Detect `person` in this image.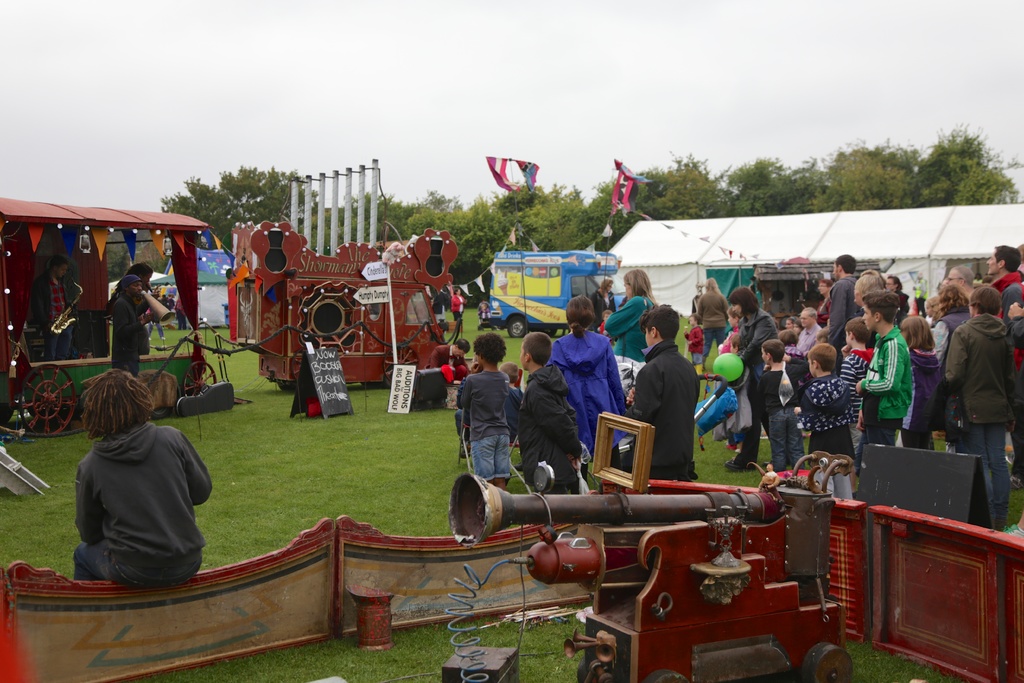
Detection: [599,268,655,383].
